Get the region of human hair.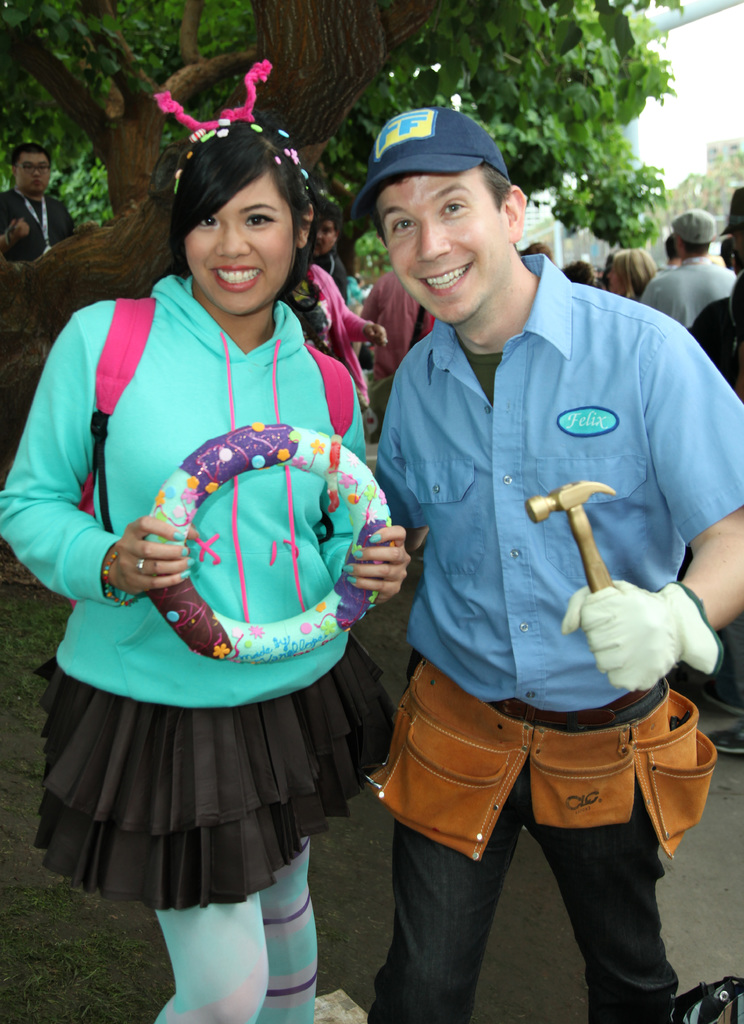
(x1=372, y1=161, x2=514, y2=249).
